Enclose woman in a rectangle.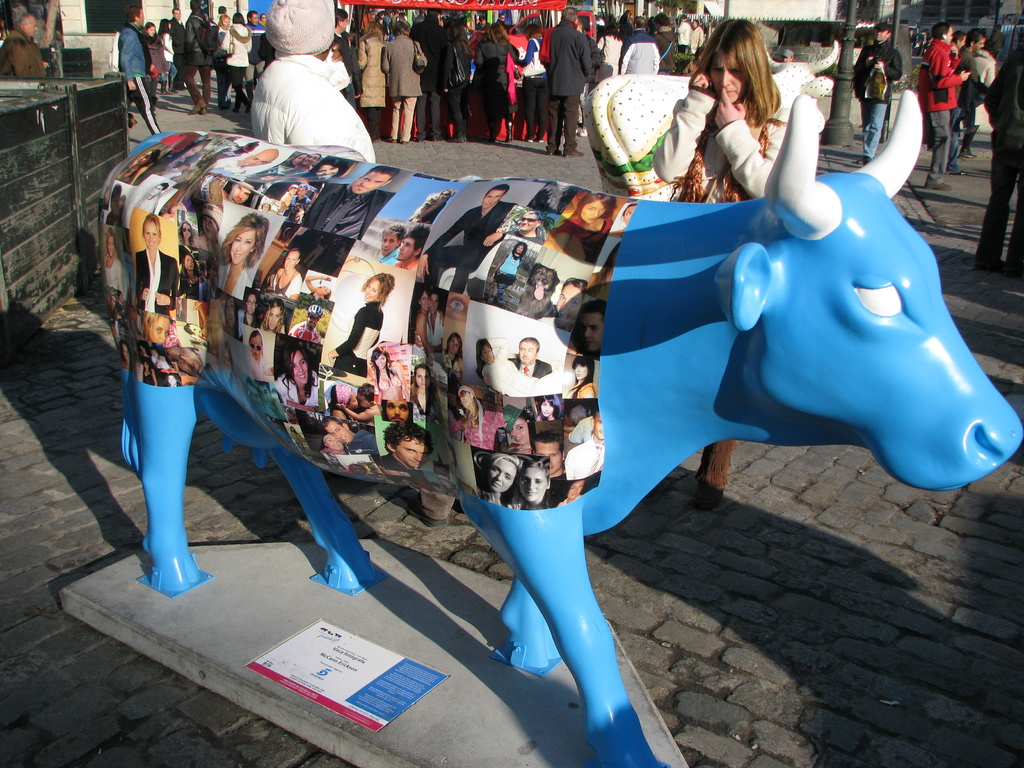
locate(472, 337, 566, 397).
